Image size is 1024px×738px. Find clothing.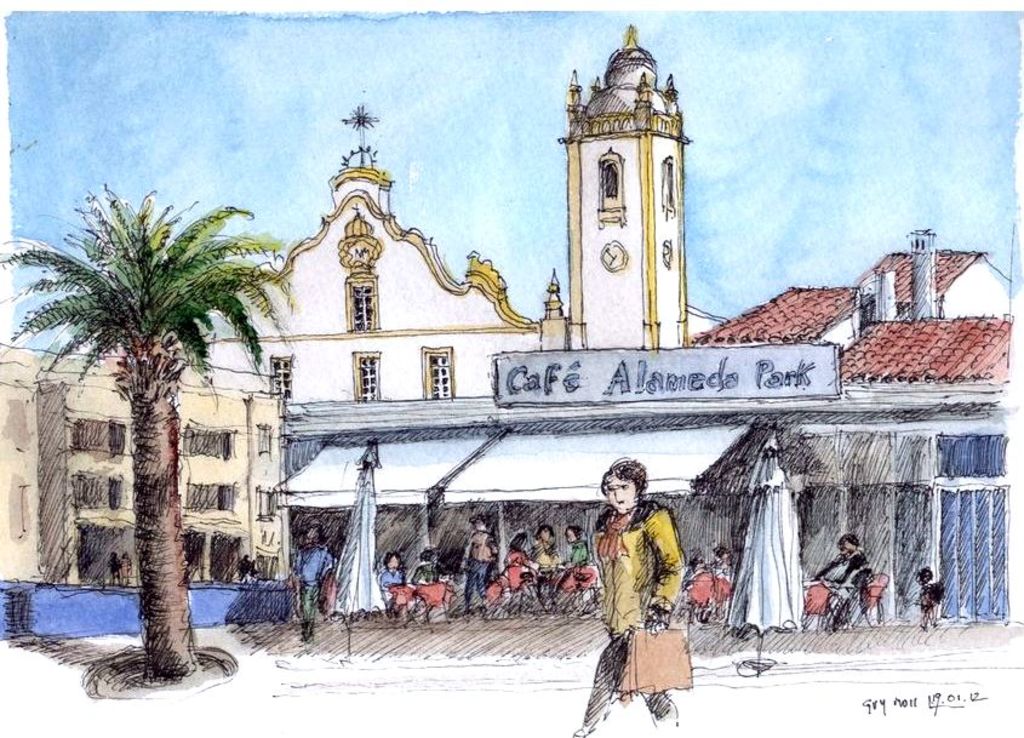
box(378, 563, 407, 599).
